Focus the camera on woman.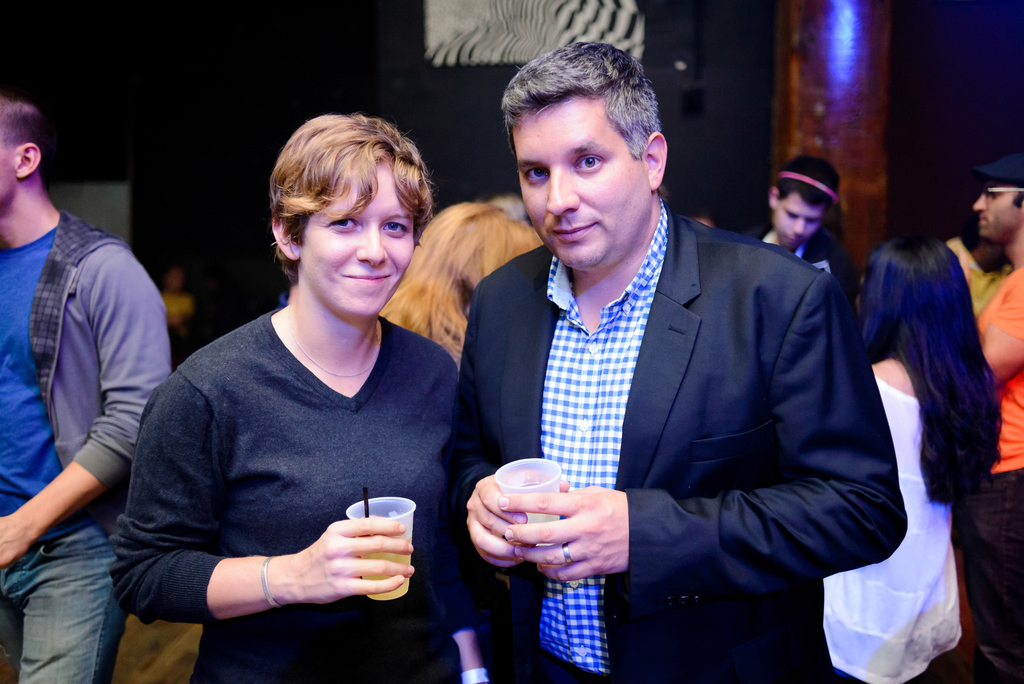
Focus region: detection(807, 235, 1003, 683).
